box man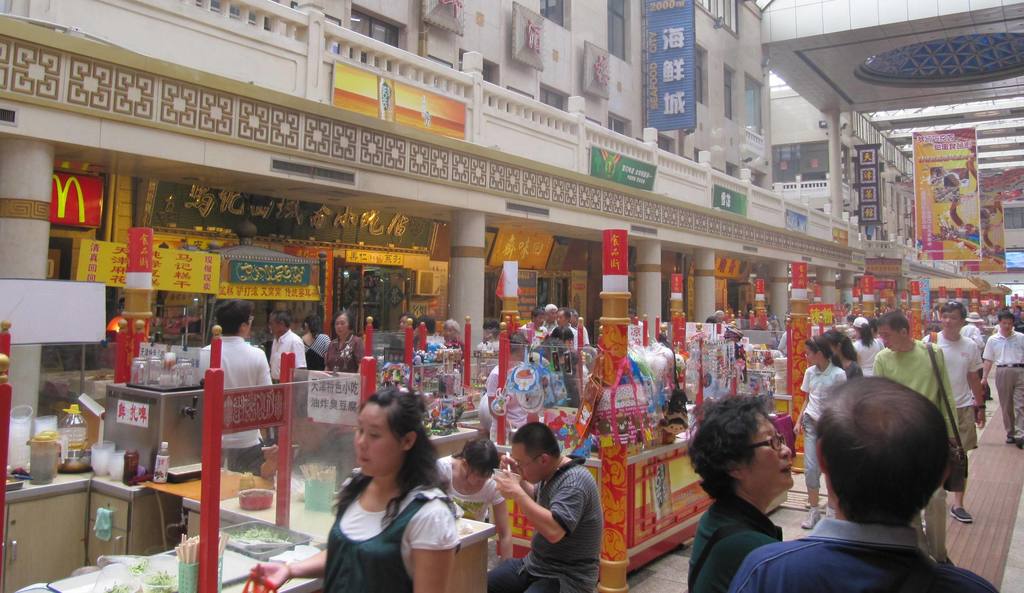
detection(980, 311, 1023, 446)
